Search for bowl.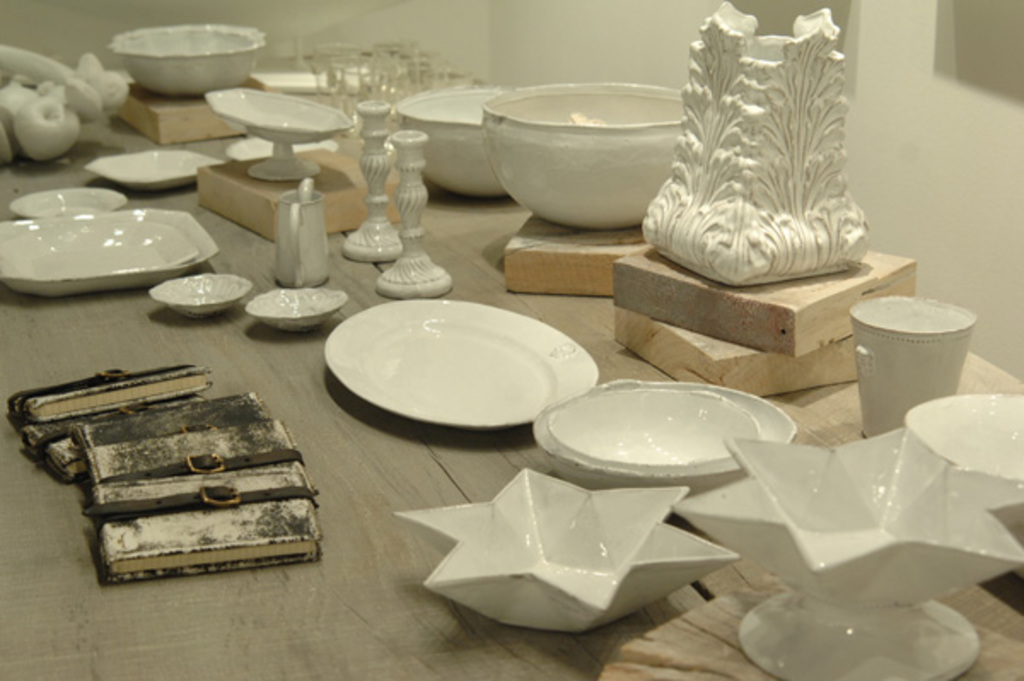
Found at 532/379/795/495.
